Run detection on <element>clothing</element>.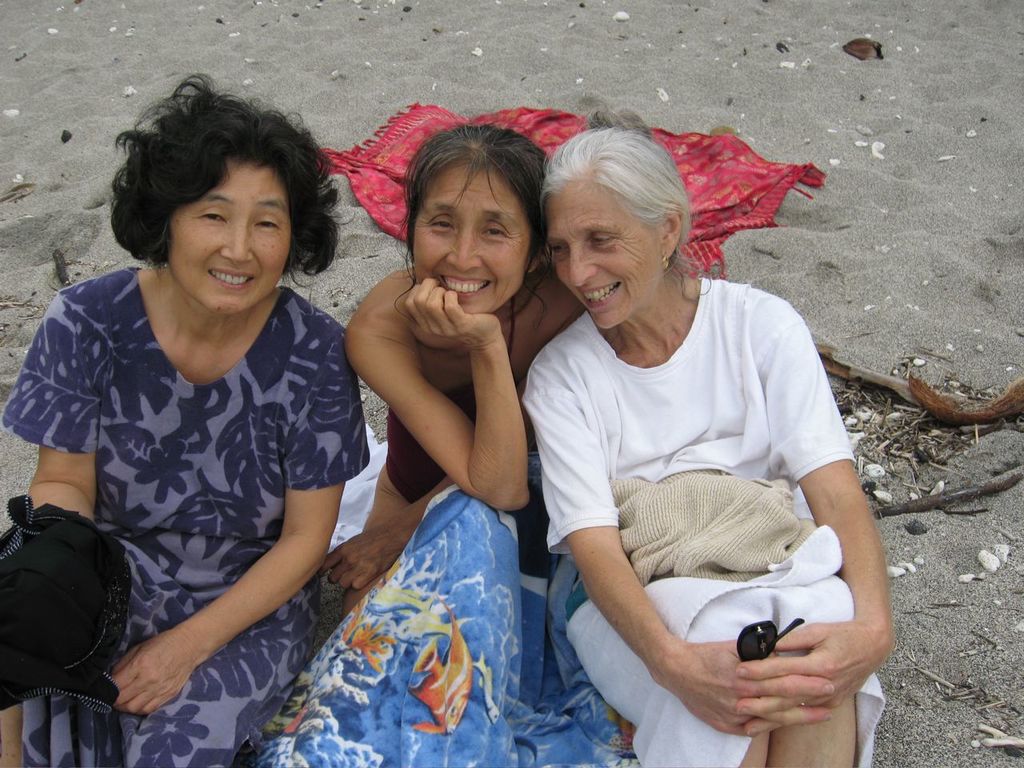
Result: 0 258 362 767.
